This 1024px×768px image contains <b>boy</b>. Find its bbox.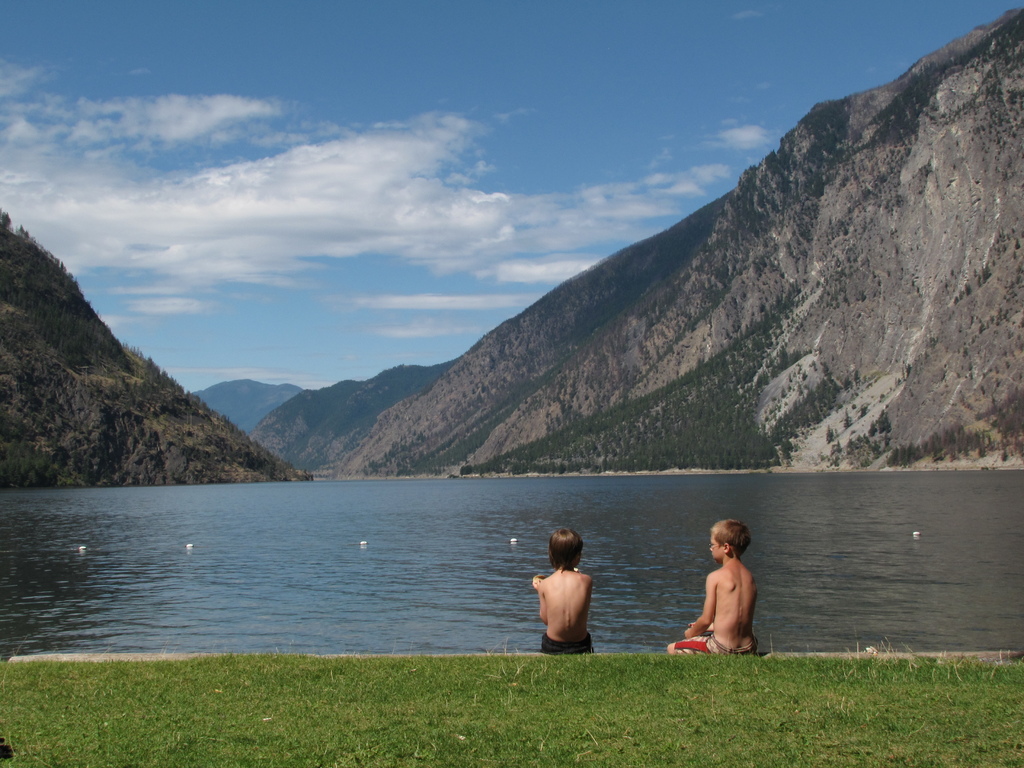
box=[659, 512, 769, 659].
